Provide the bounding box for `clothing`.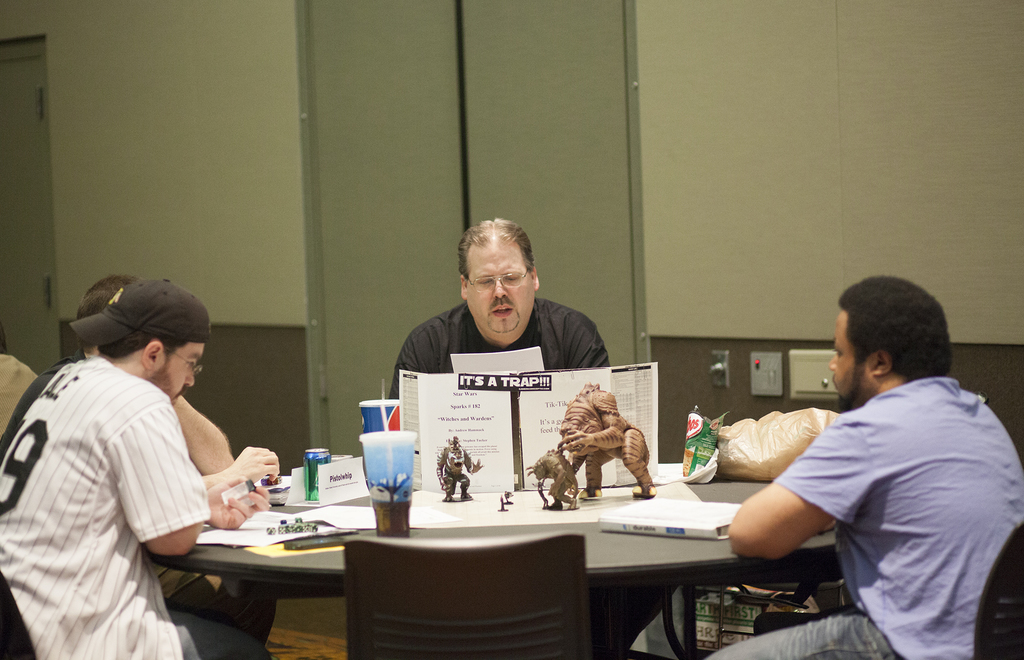
bbox=(776, 373, 1023, 659).
